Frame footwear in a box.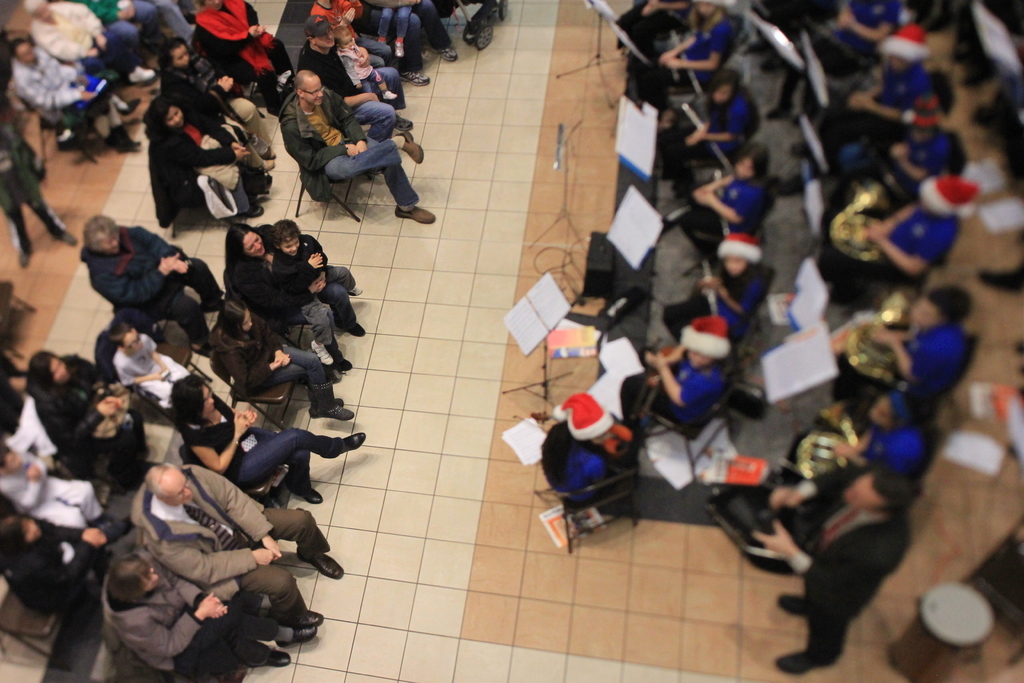
<bbox>287, 485, 321, 505</bbox>.
